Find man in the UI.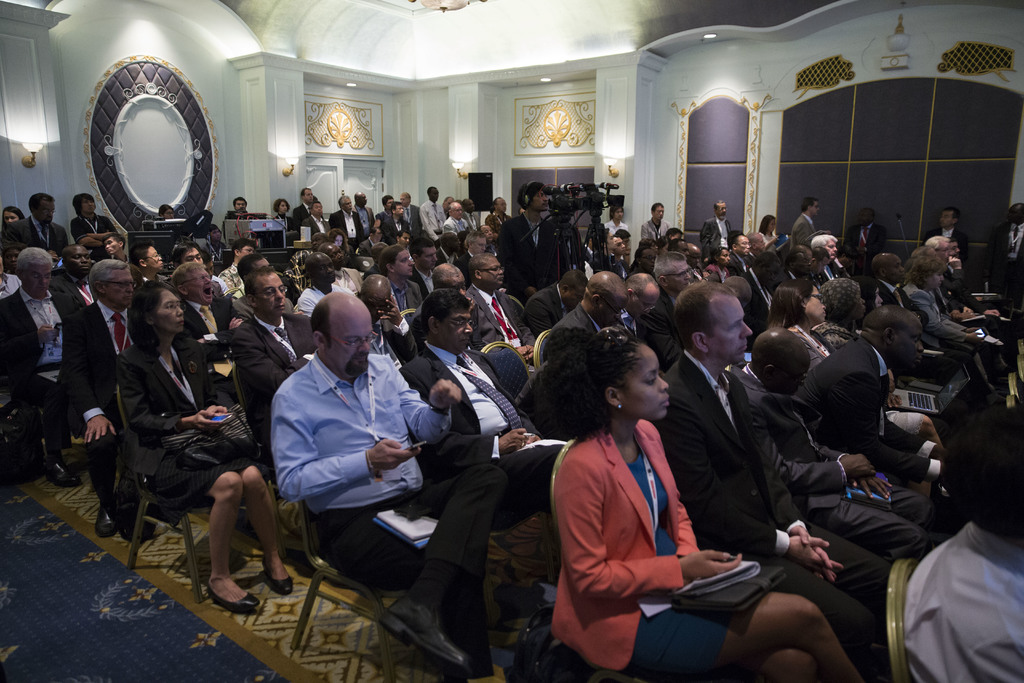
UI element at (x1=314, y1=240, x2=362, y2=297).
